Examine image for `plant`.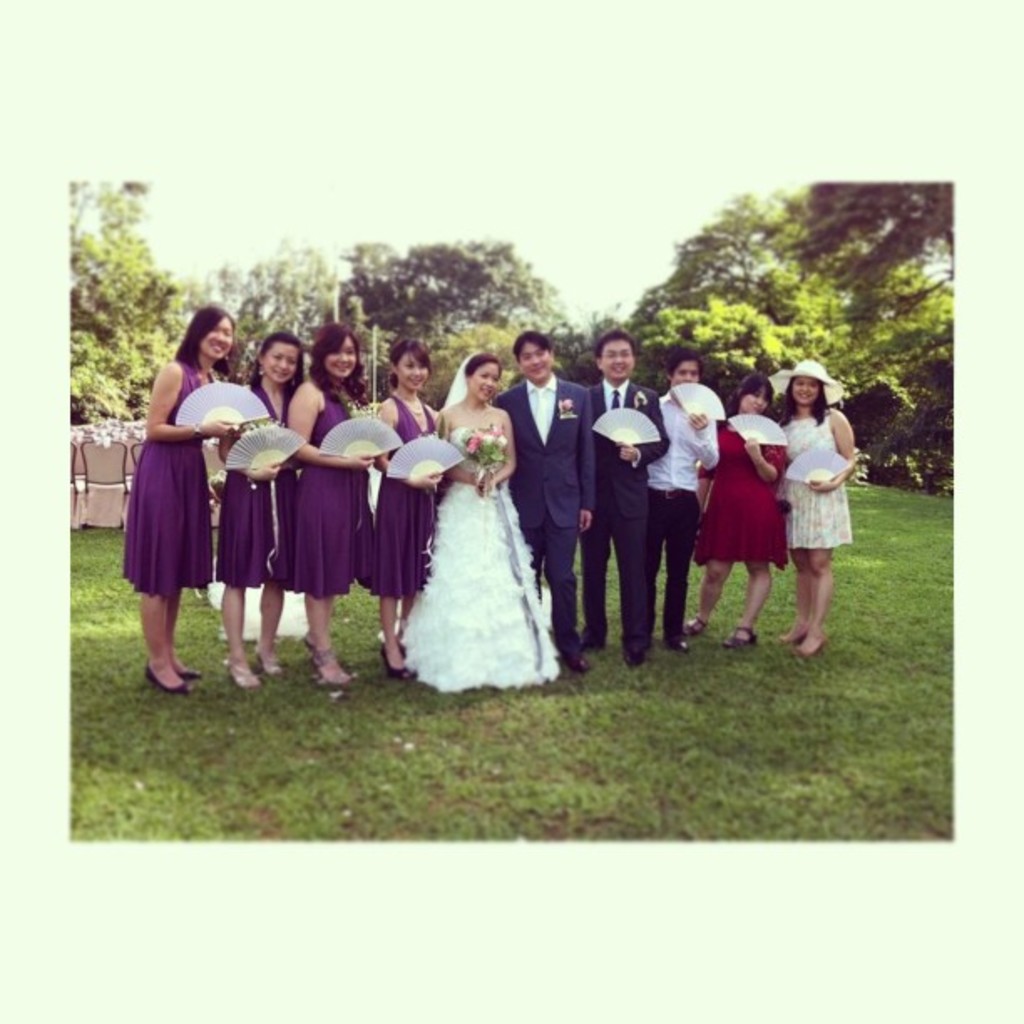
Examination result: 837, 443, 955, 500.
